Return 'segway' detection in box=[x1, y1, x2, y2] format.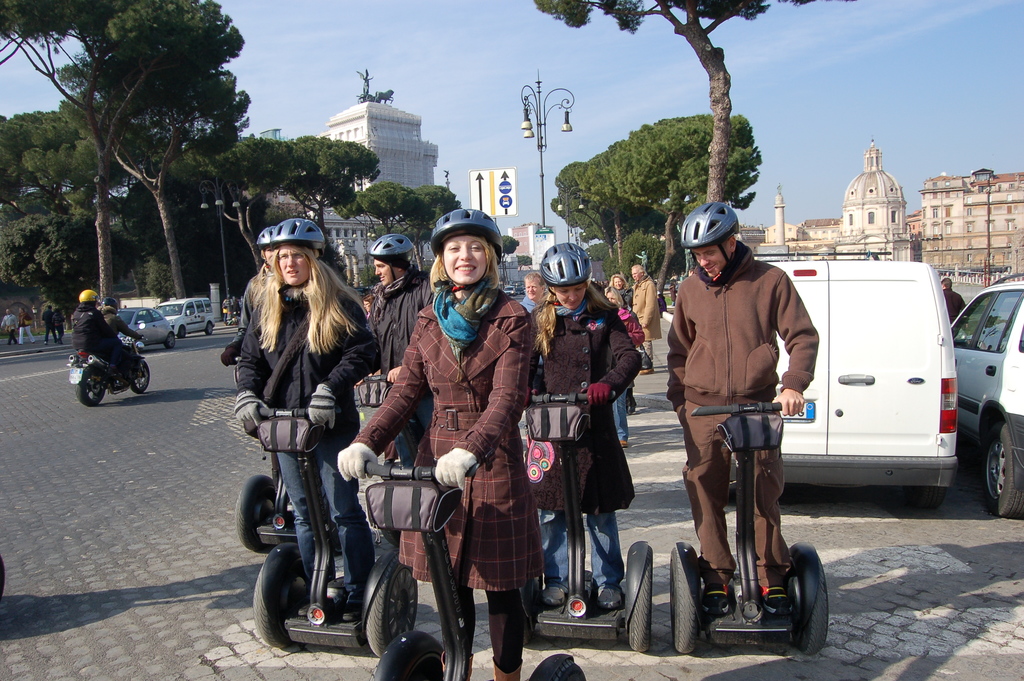
box=[666, 397, 830, 655].
